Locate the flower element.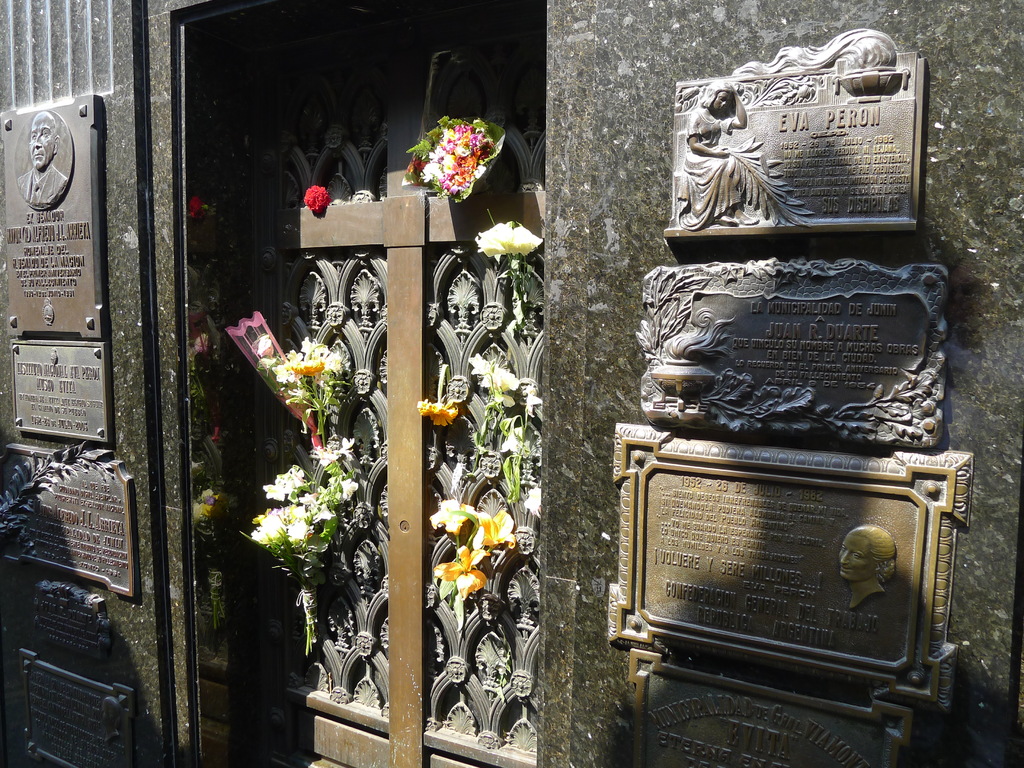
Element bbox: (434, 547, 490, 628).
